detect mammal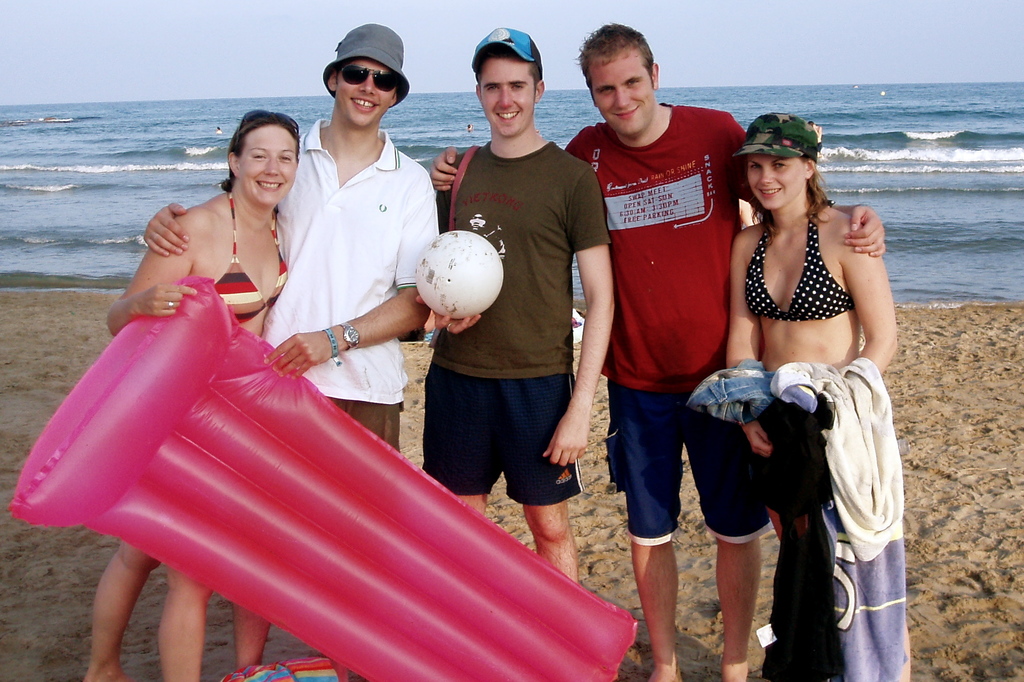
x1=720 y1=110 x2=901 y2=681
